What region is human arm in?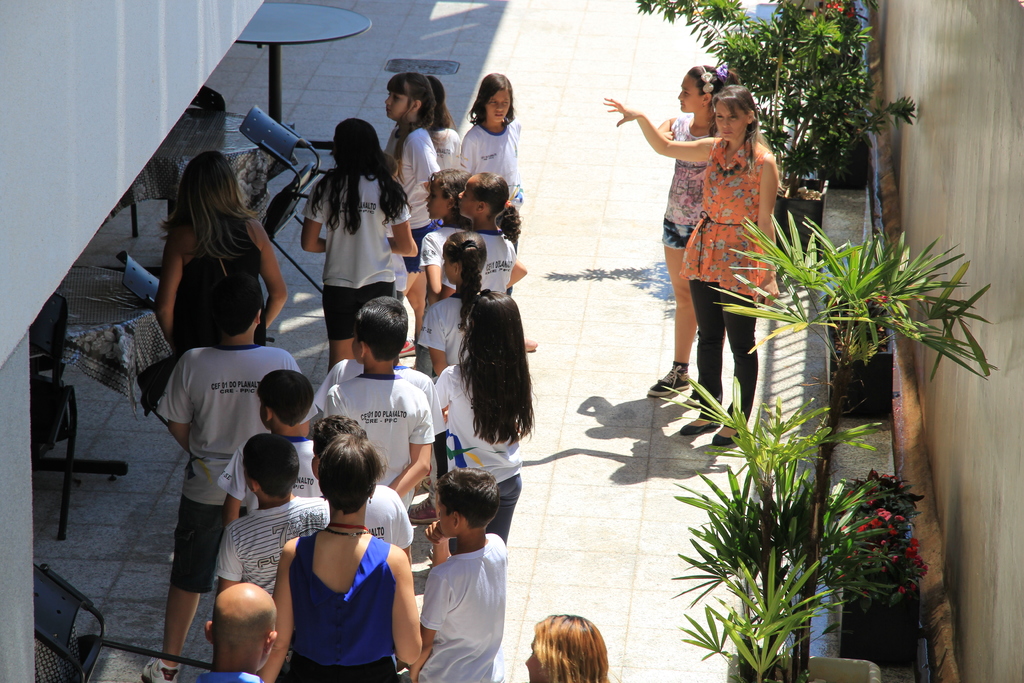
509,252,530,288.
